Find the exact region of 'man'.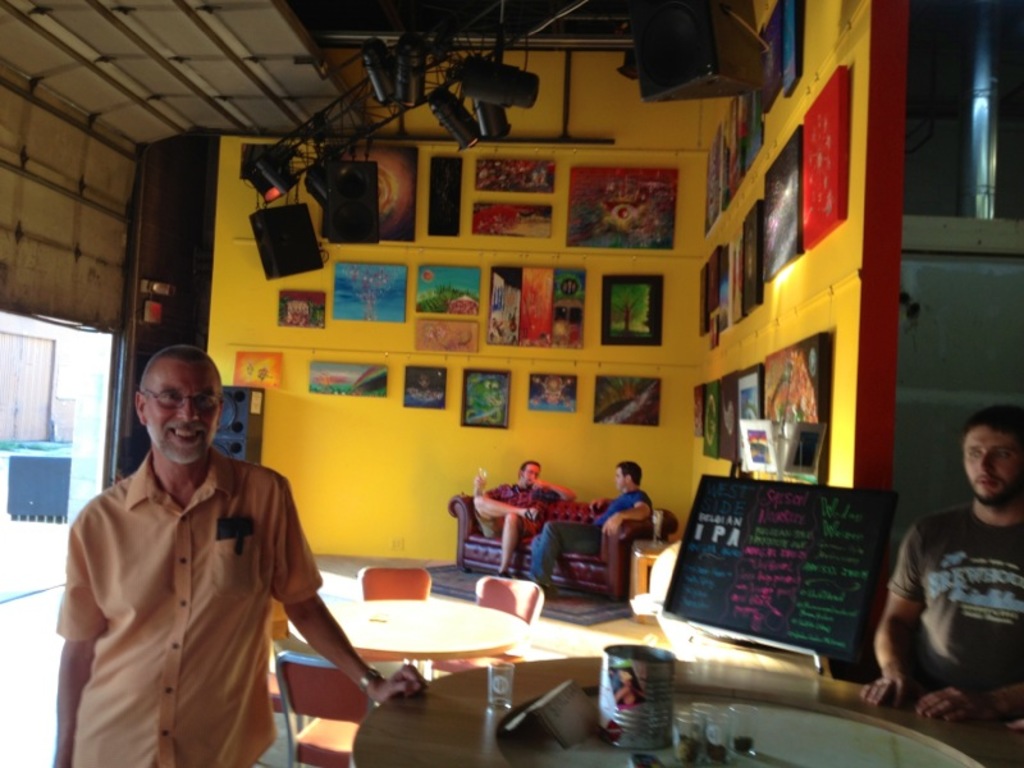
Exact region: 856,404,1023,727.
